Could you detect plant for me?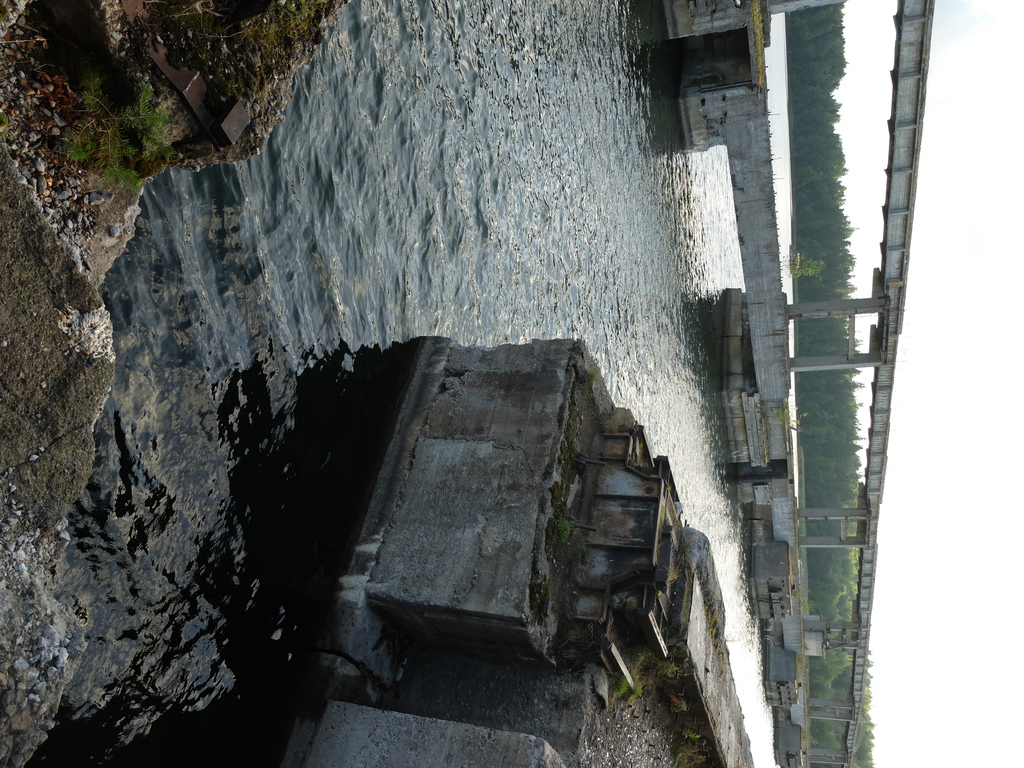
Detection result: box(0, 113, 16, 140).
